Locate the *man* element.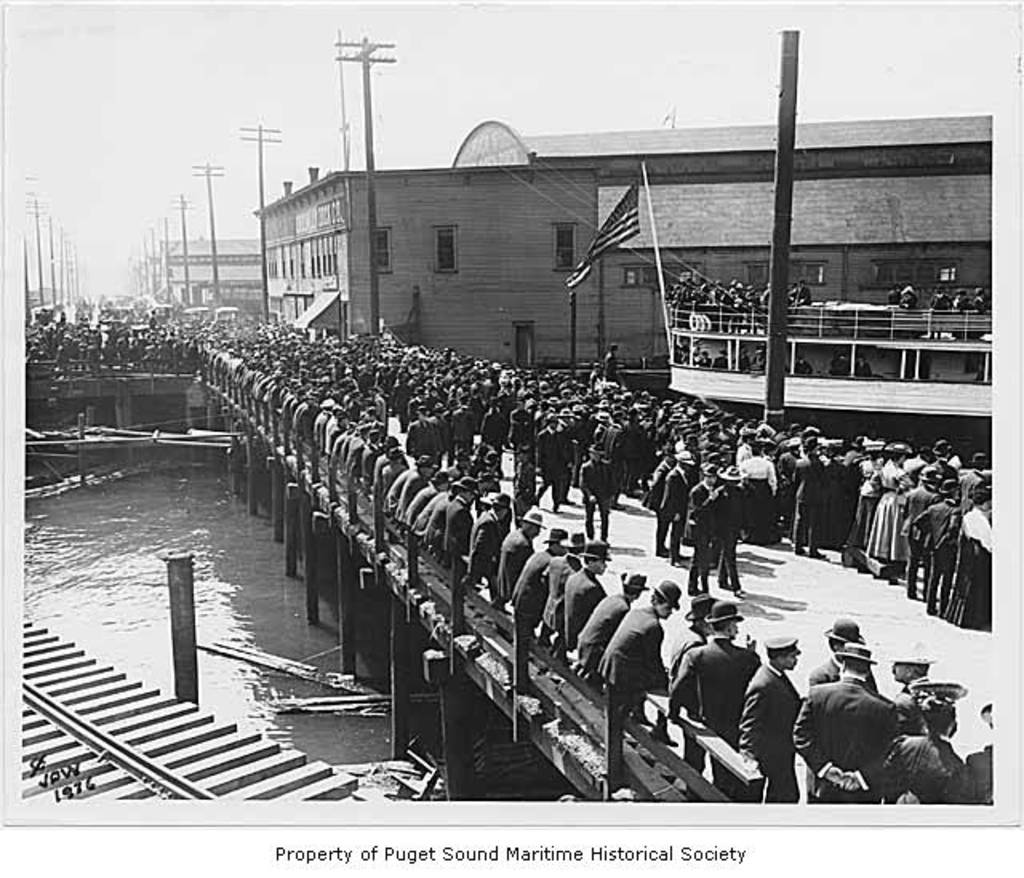
Element bbox: (573,568,651,689).
